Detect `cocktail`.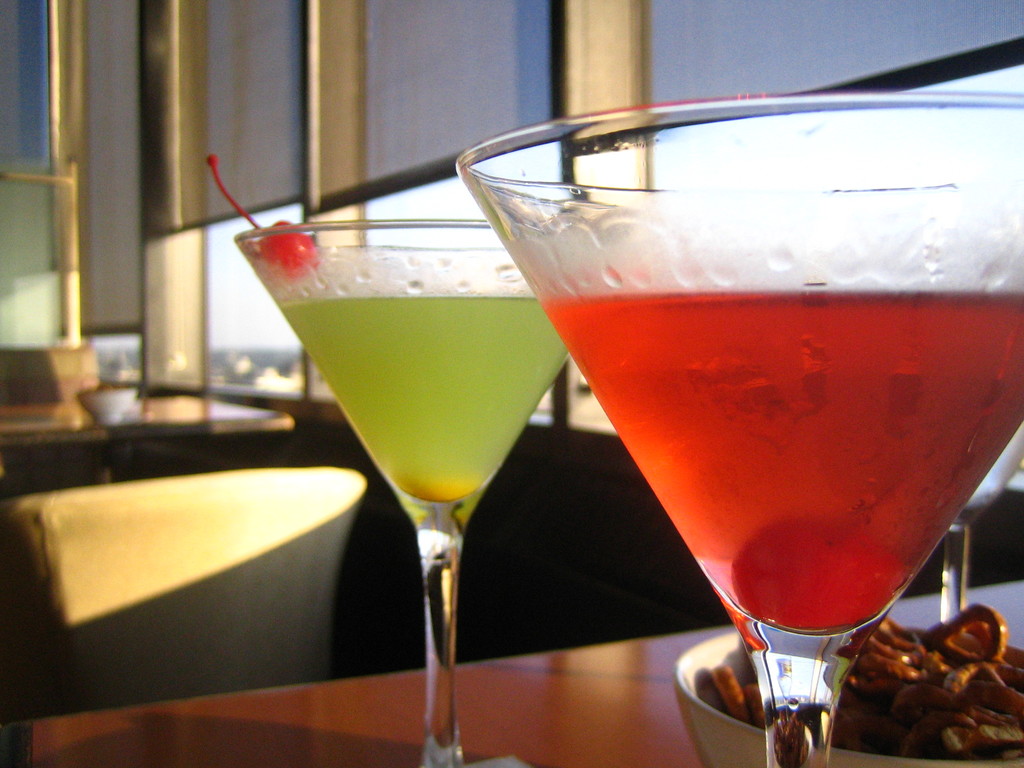
Detected at 453 88 1023 767.
